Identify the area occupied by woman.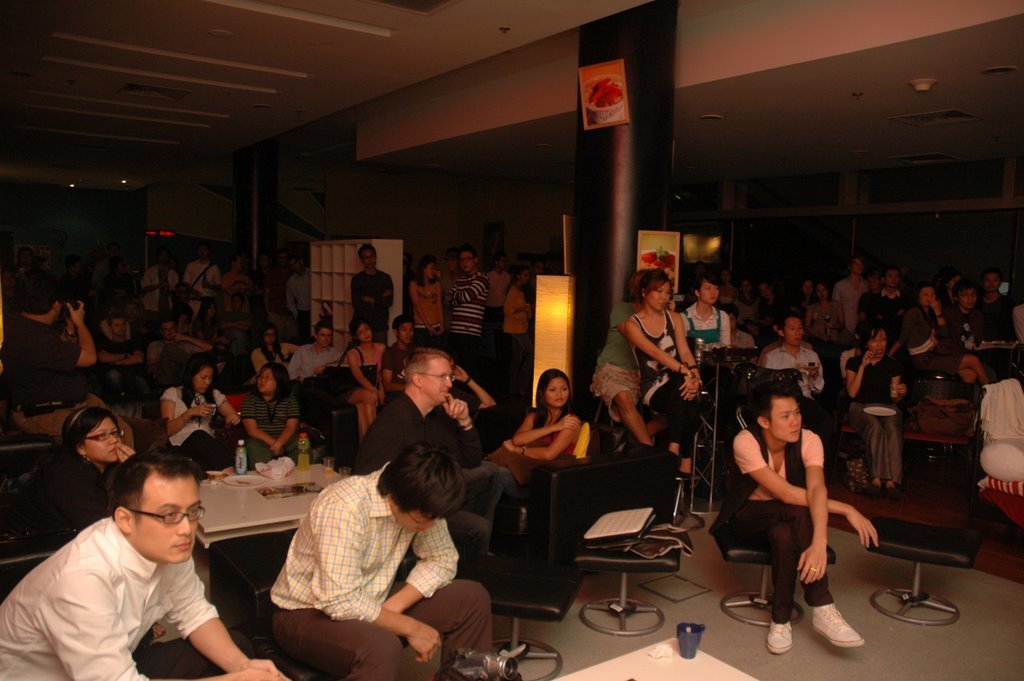
Area: bbox(501, 266, 533, 360).
